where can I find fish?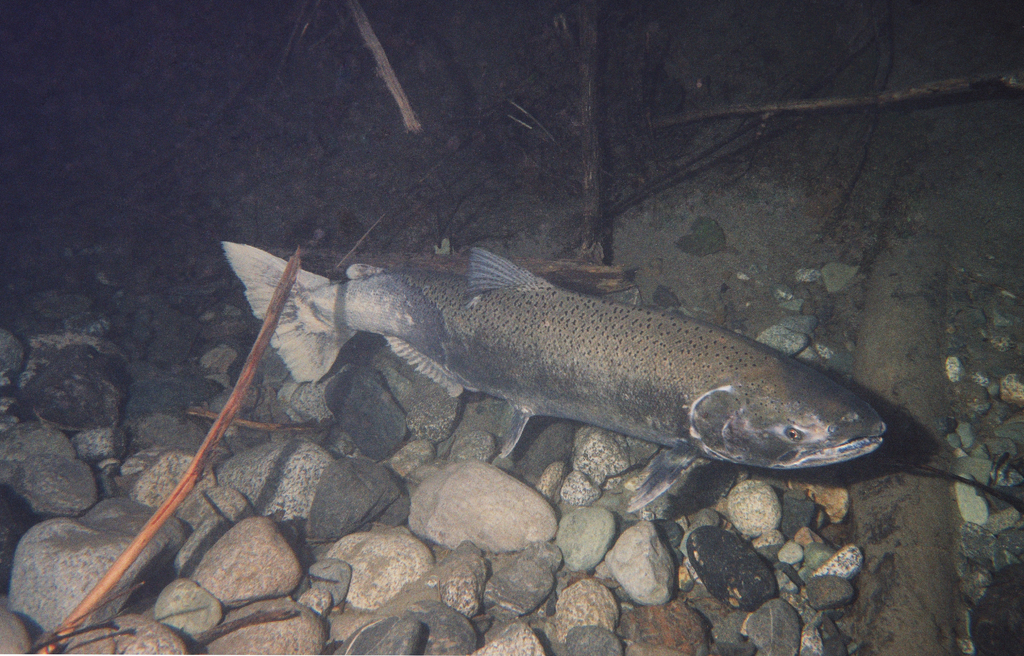
You can find it at locate(222, 241, 890, 509).
